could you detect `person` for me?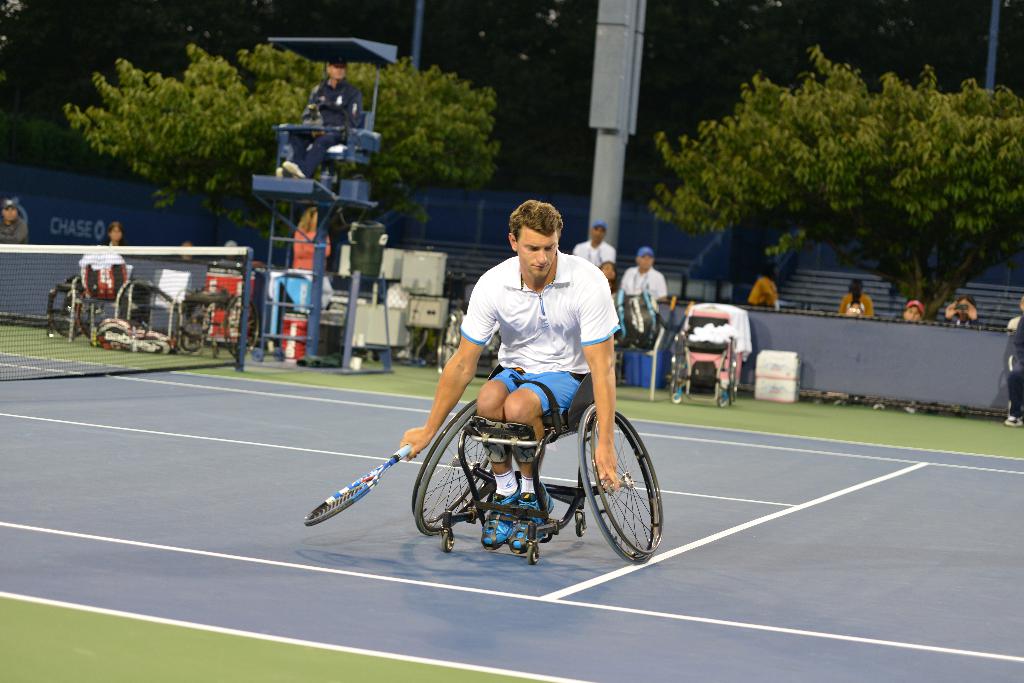
Detection result: bbox(837, 283, 876, 319).
